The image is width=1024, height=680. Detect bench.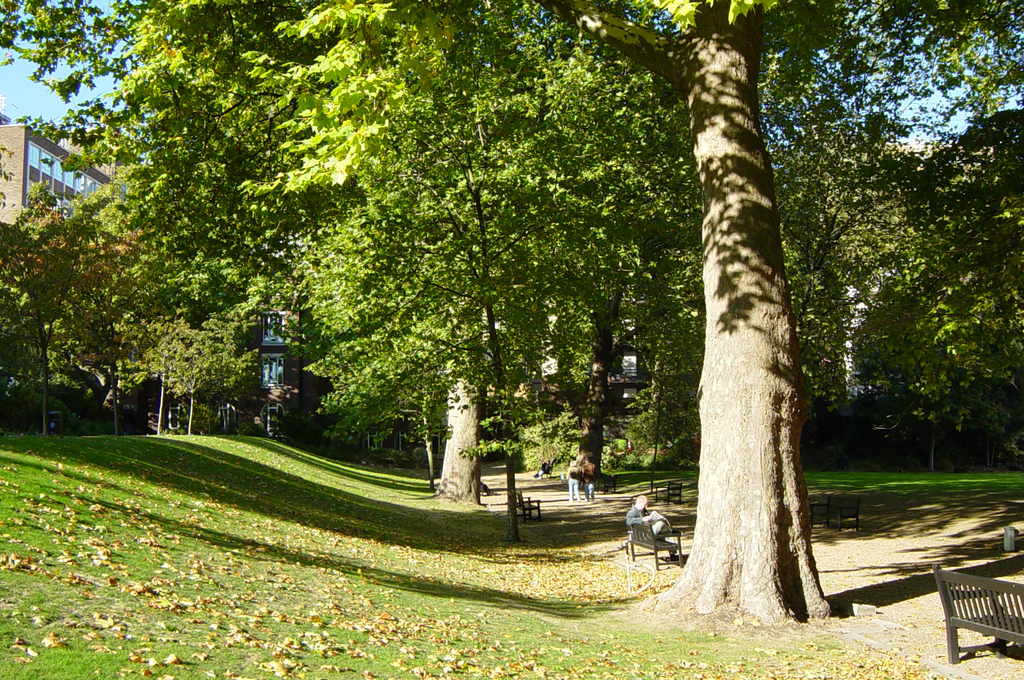
Detection: bbox=(812, 495, 861, 533).
